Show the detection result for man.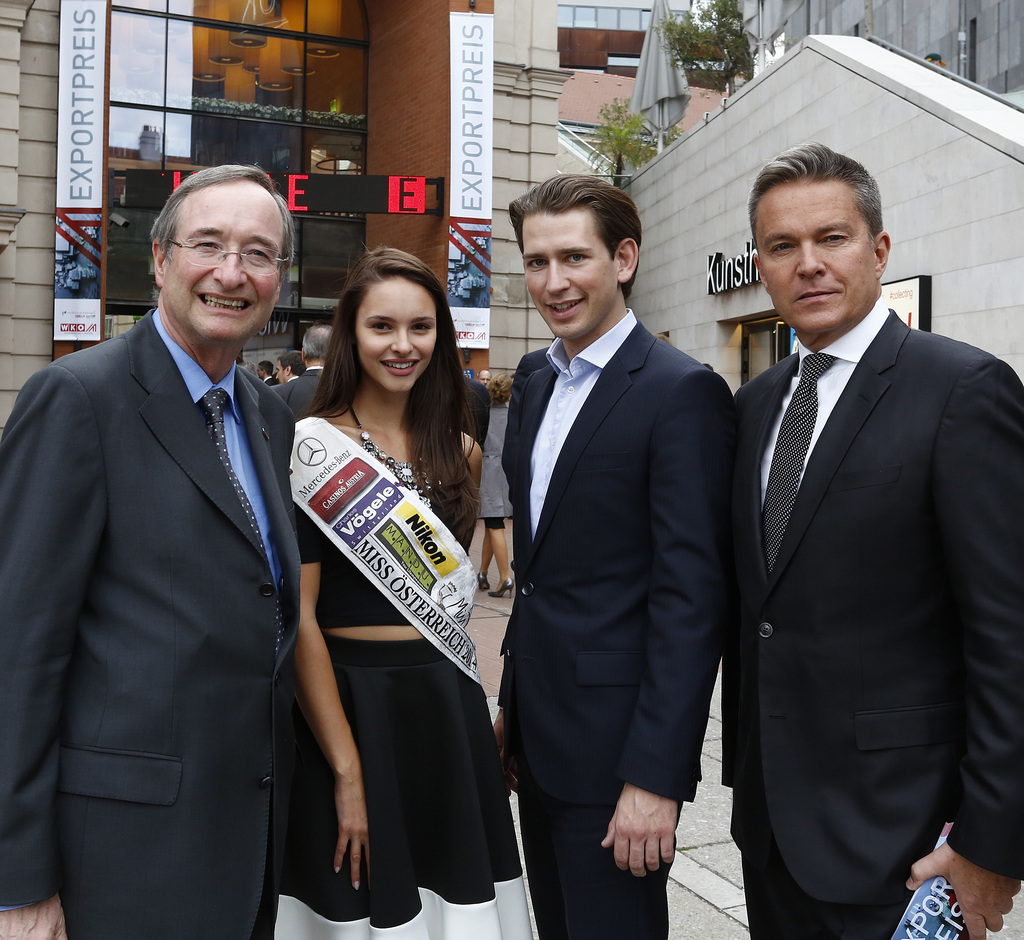
bbox=(280, 350, 298, 382).
